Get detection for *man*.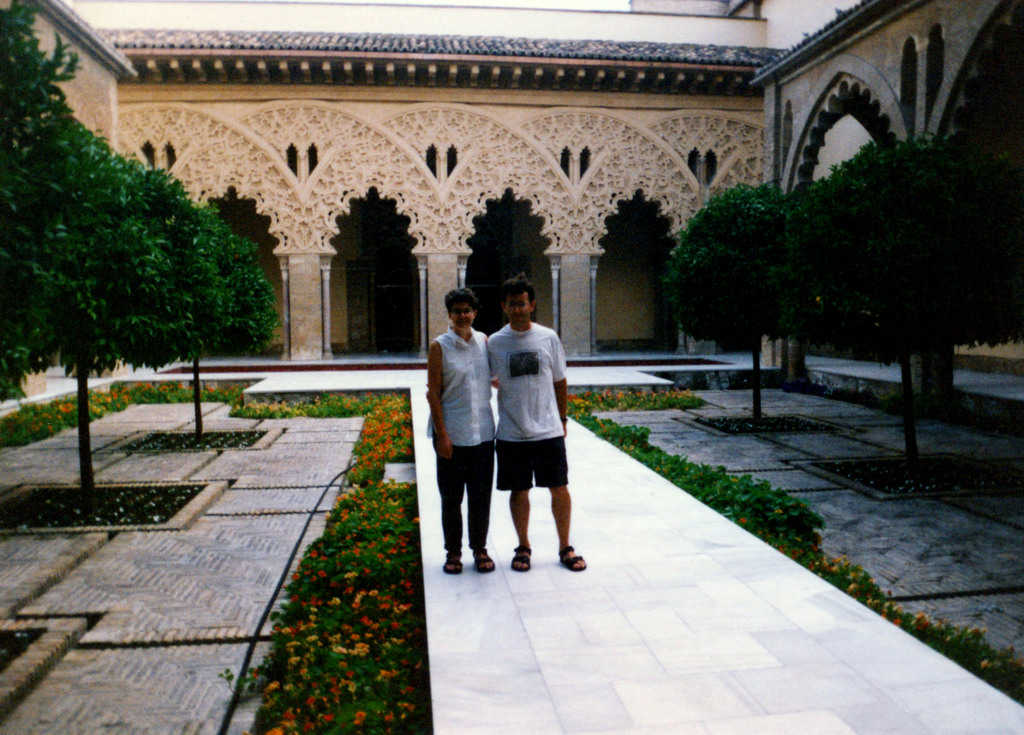
Detection: 489/265/595/572.
